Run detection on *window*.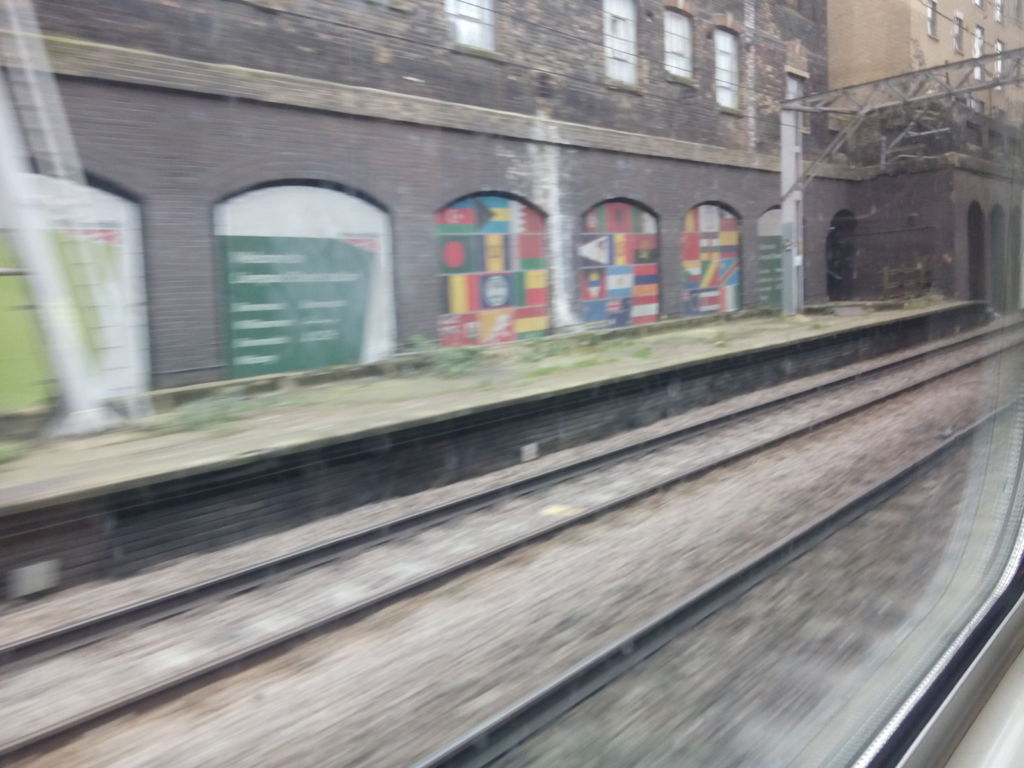
Result: {"left": 929, "top": 3, "right": 932, "bottom": 37}.
